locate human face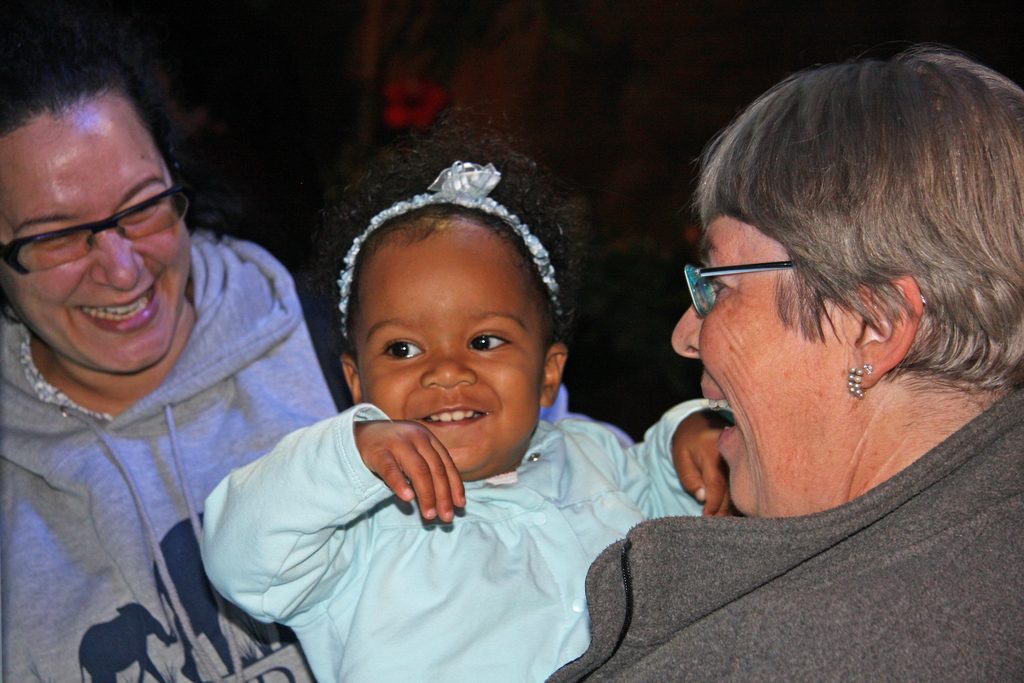
671,213,849,511
